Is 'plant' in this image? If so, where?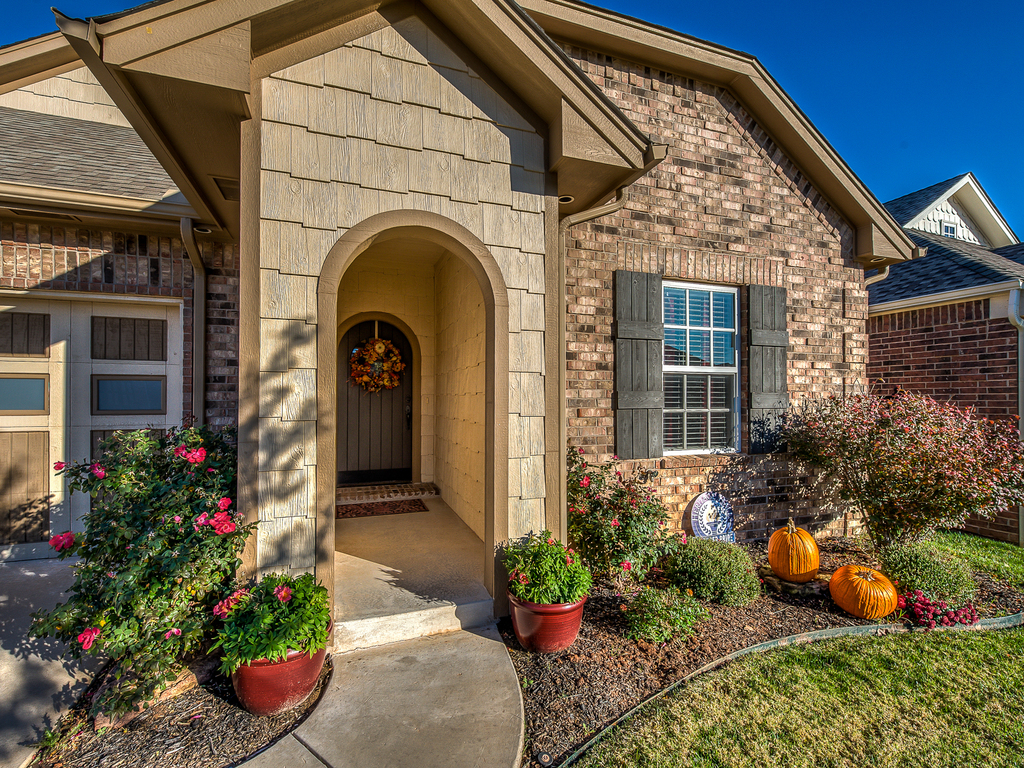
Yes, at bbox=[566, 599, 1023, 767].
